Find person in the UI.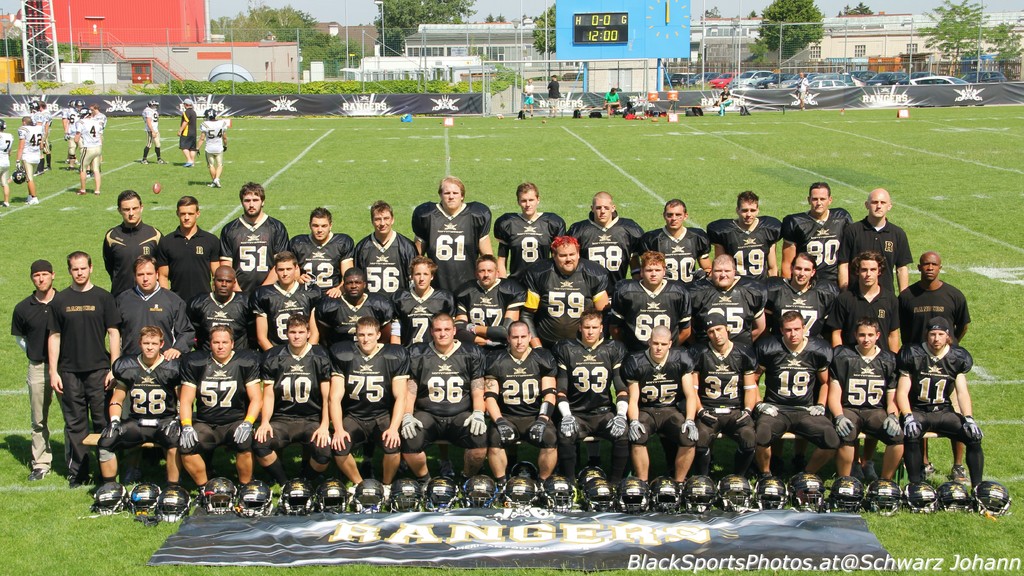
UI element at <box>152,195,227,300</box>.
